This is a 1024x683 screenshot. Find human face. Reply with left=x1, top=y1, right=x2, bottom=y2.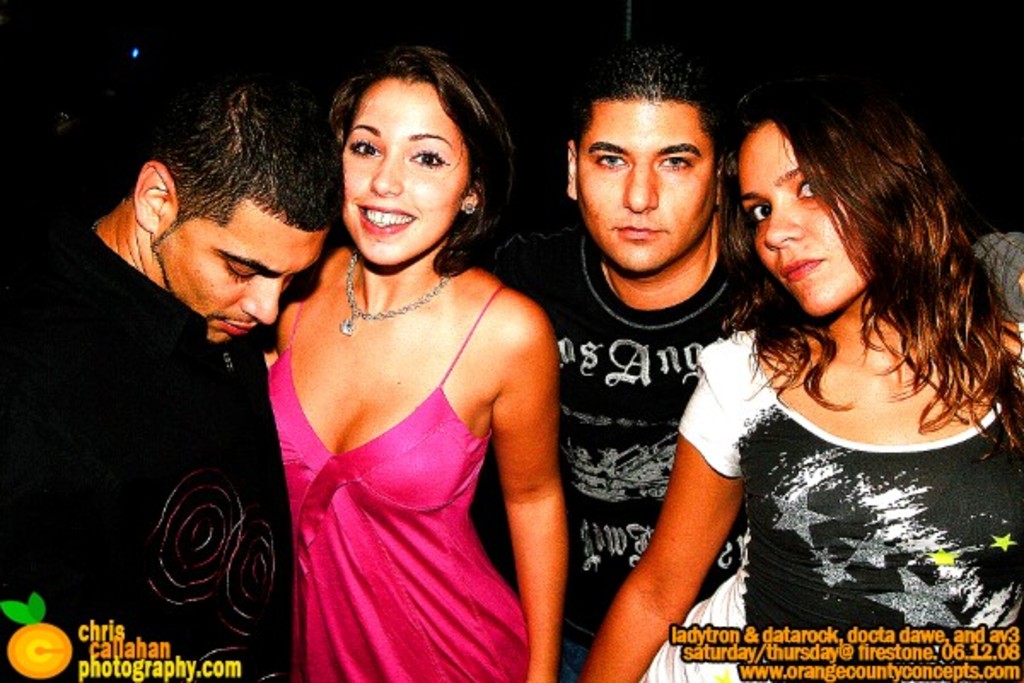
left=734, top=109, right=869, bottom=314.
